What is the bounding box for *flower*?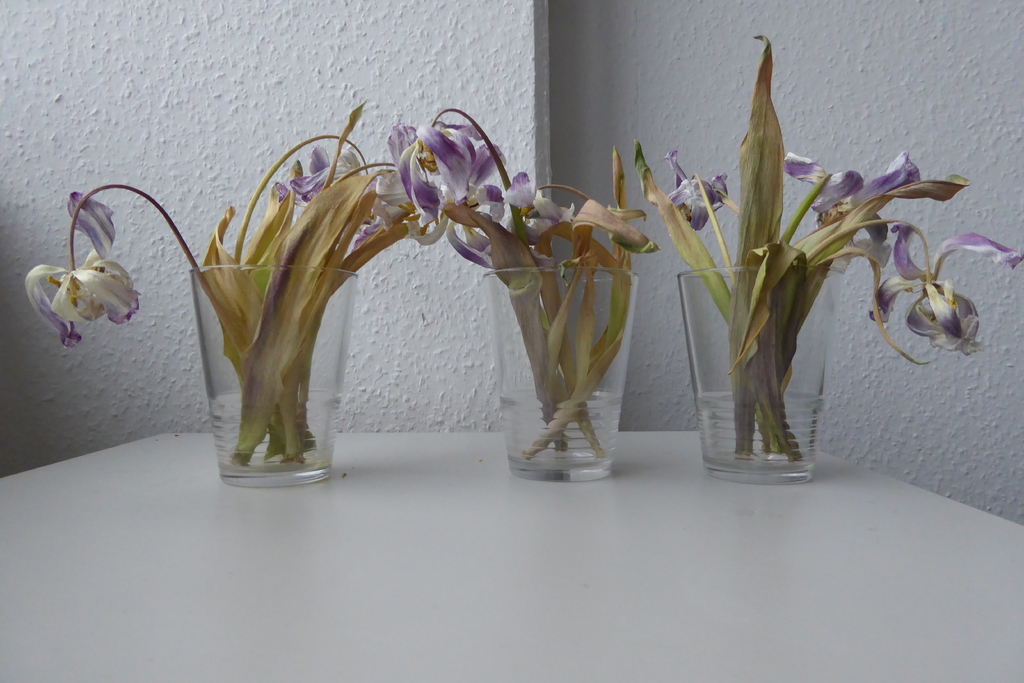
286 149 362 205.
